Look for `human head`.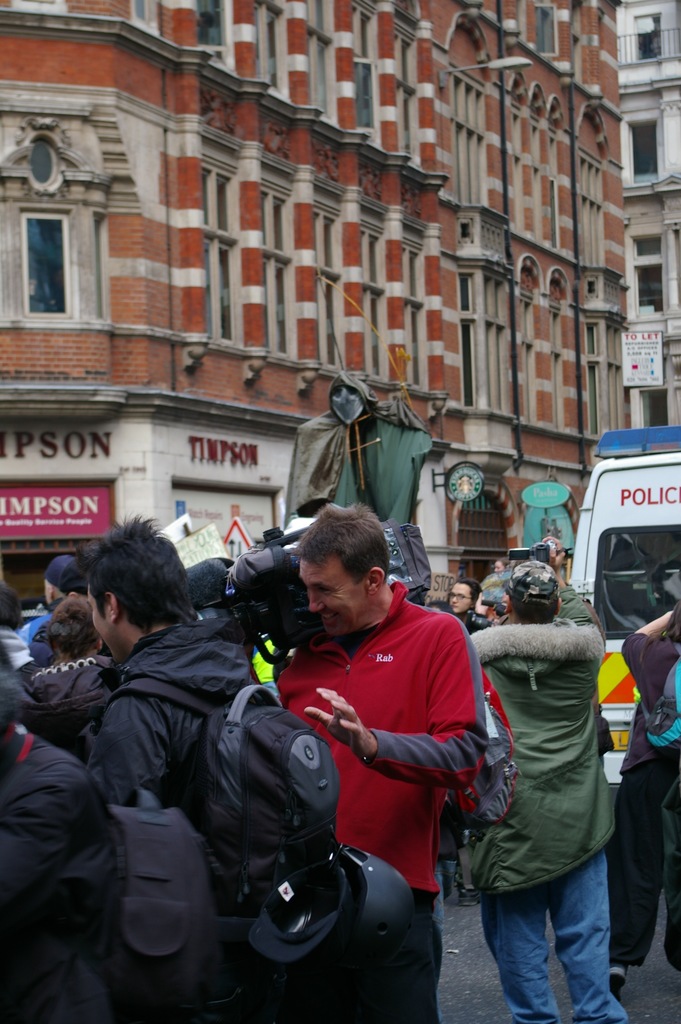
Found: rect(447, 581, 480, 616).
